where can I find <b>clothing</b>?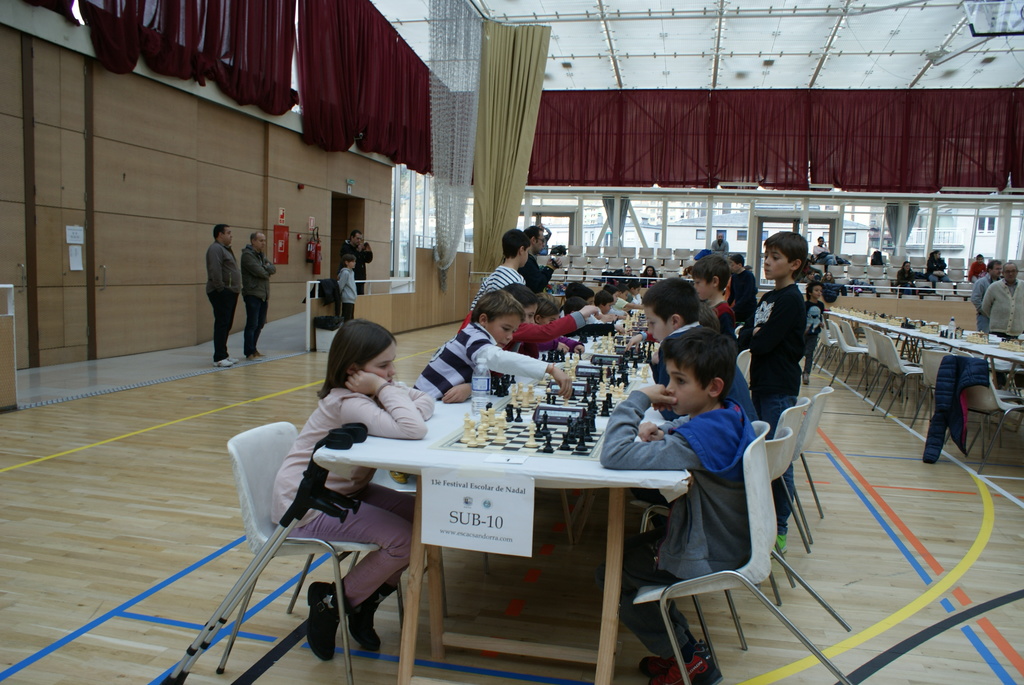
You can find it at x1=269, y1=378, x2=440, y2=618.
